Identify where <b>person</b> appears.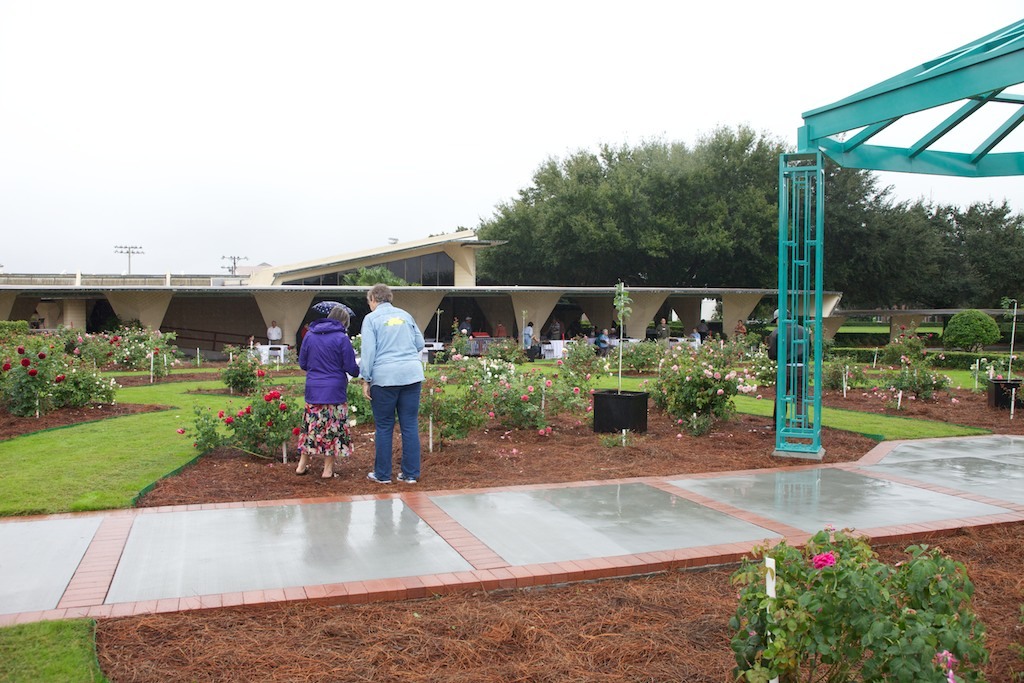
Appears at [x1=457, y1=315, x2=471, y2=333].
